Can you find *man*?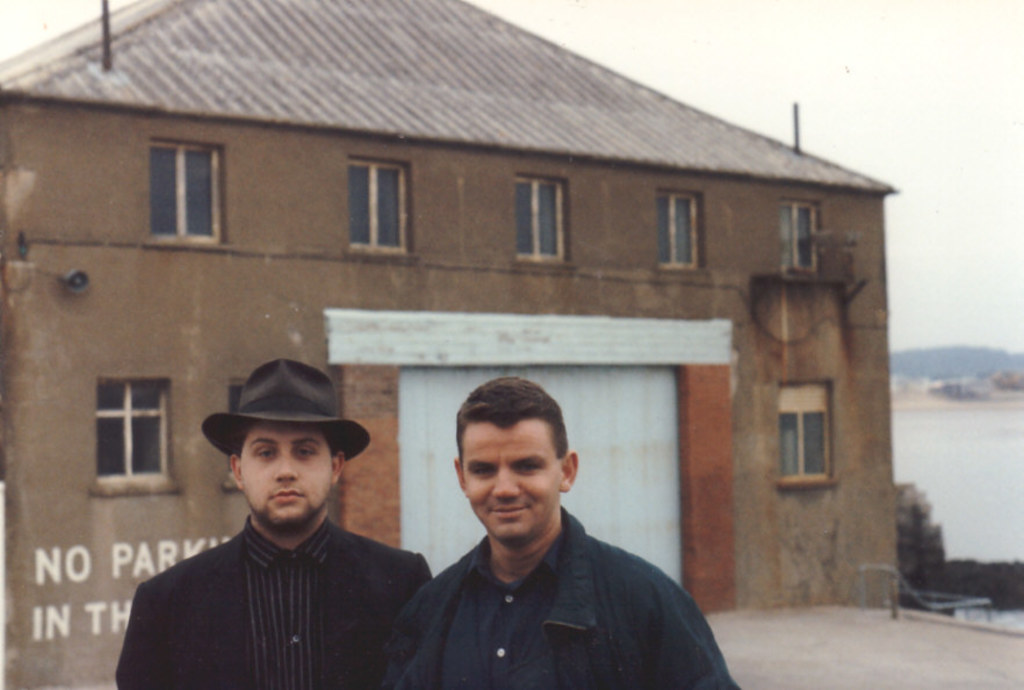
Yes, bounding box: box(370, 379, 700, 689).
